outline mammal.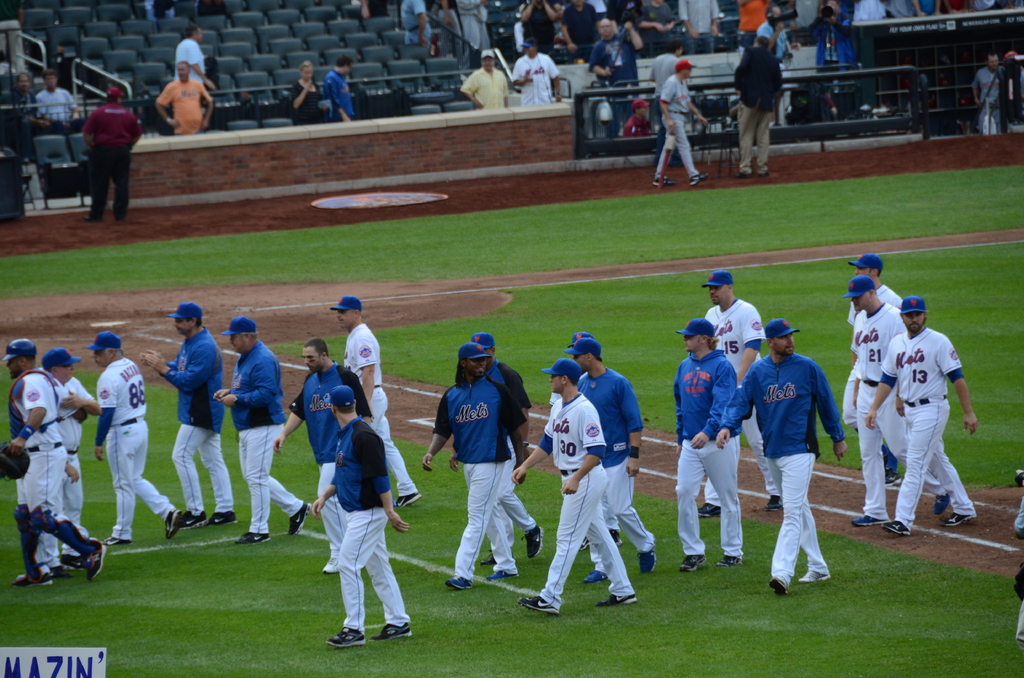
Outline: 82:82:143:222.
